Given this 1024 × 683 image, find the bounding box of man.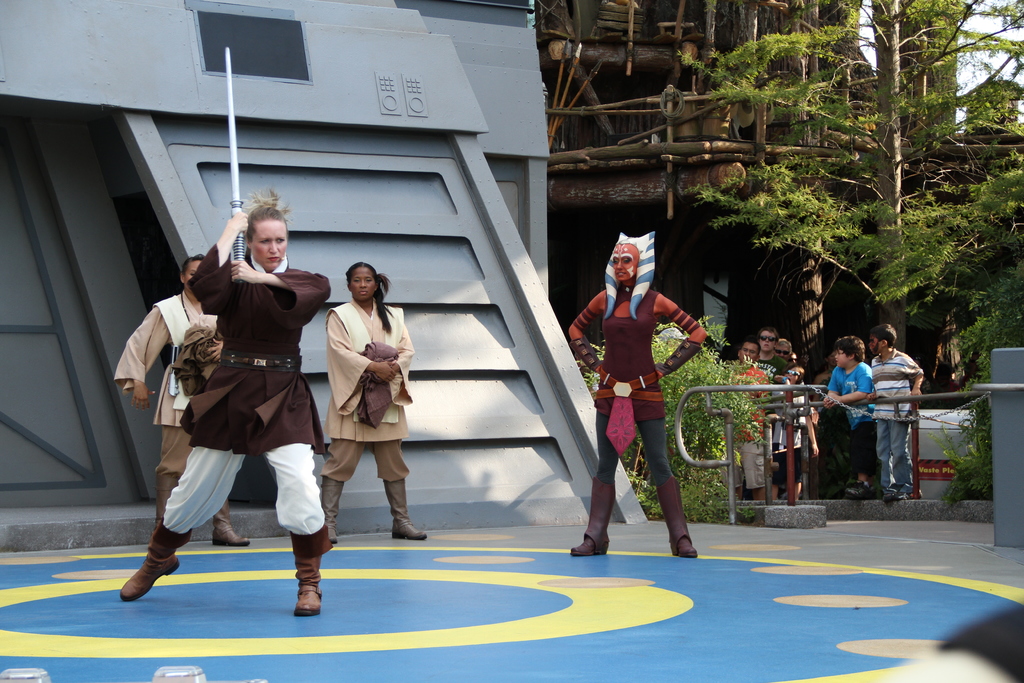
x1=773 y1=338 x2=806 y2=503.
